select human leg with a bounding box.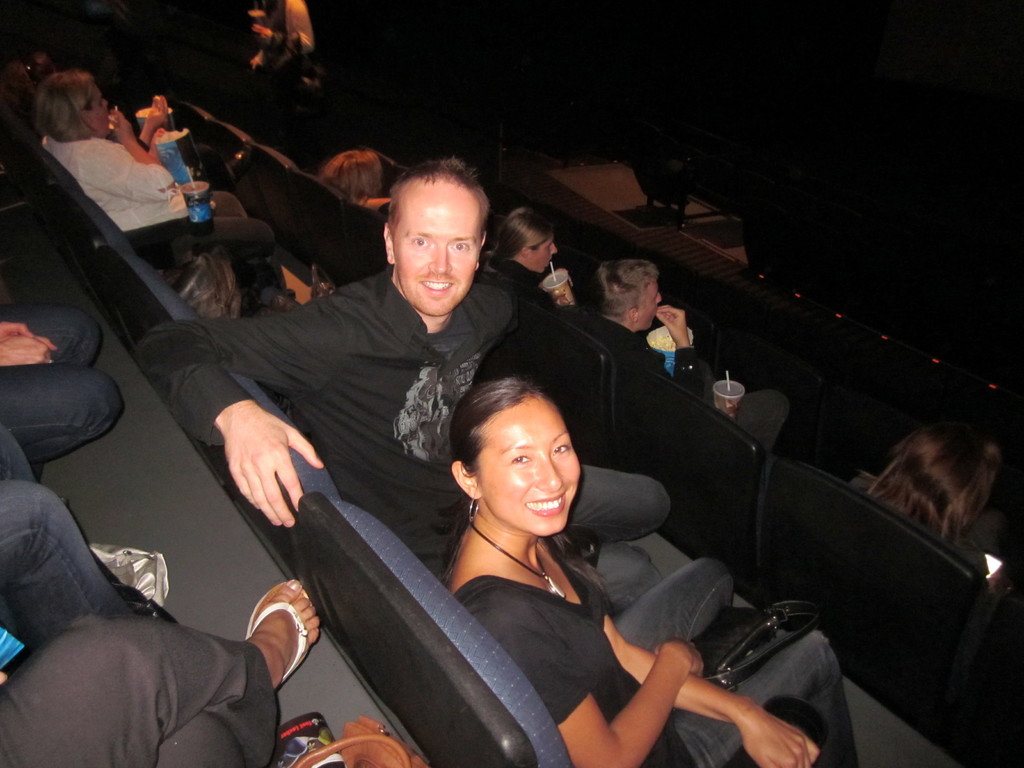
{"x1": 0, "y1": 364, "x2": 120, "y2": 471}.
